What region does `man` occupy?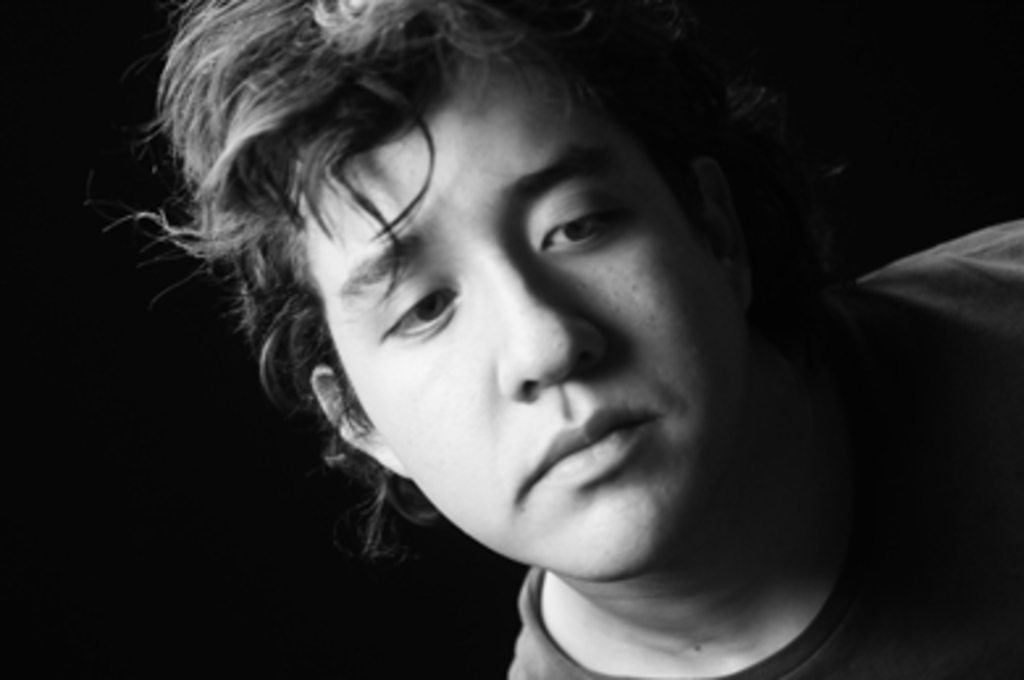
[116,3,914,679].
